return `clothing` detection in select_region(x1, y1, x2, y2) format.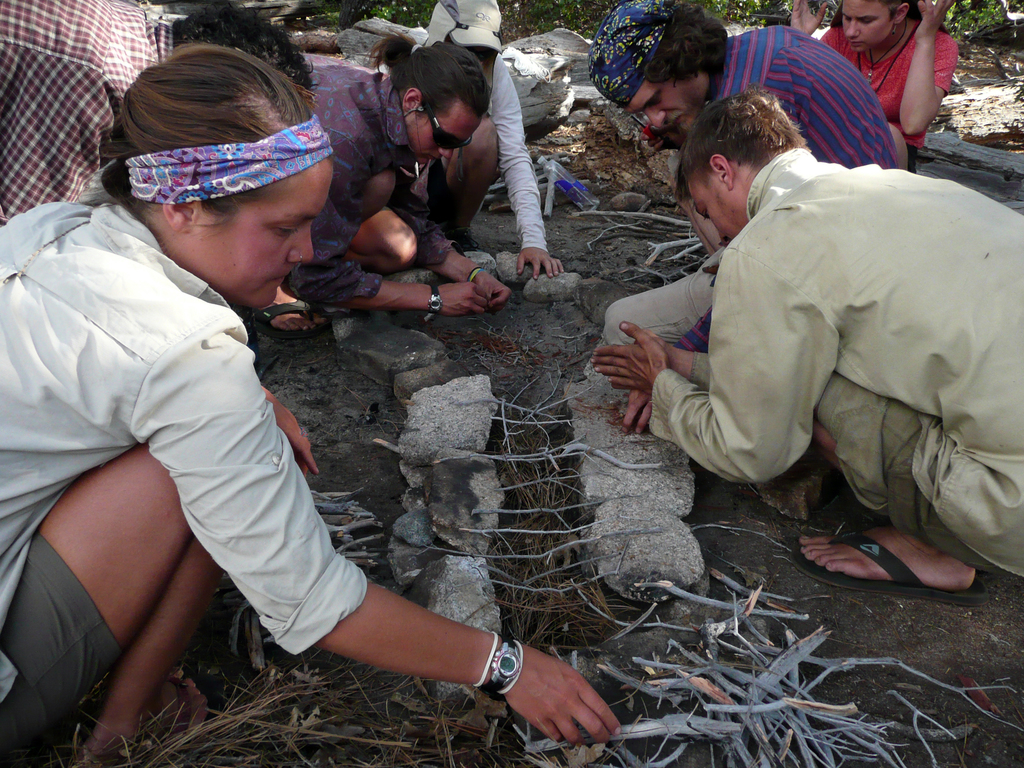
select_region(634, 148, 1023, 593).
